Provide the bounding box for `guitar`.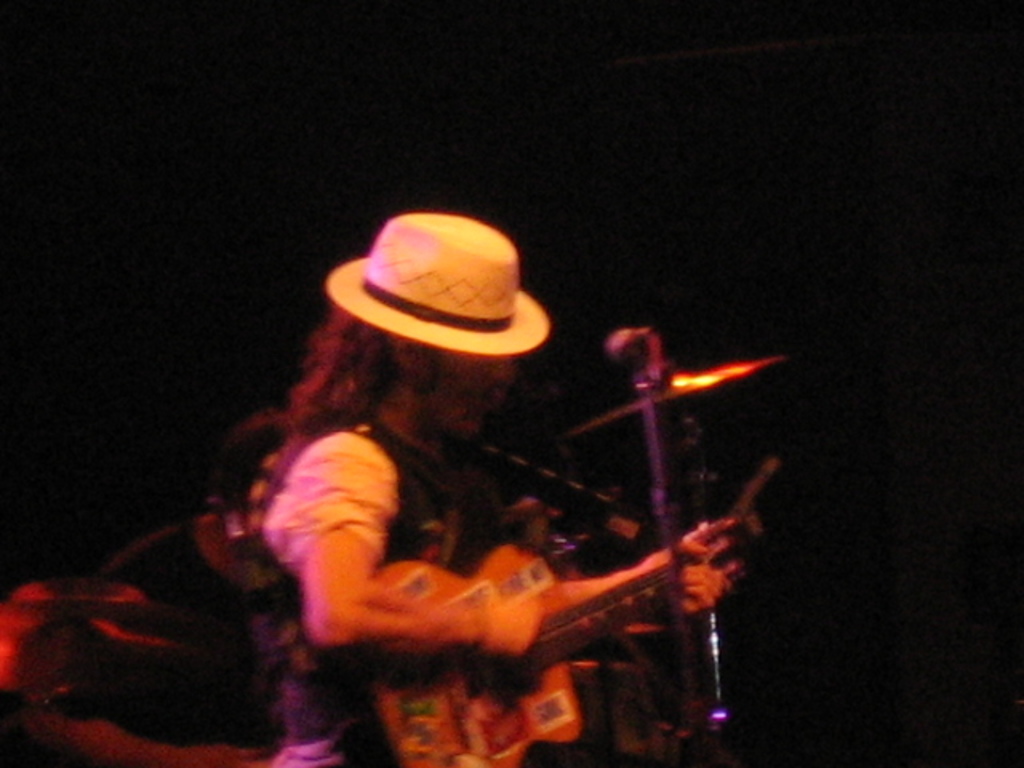
360,445,784,766.
